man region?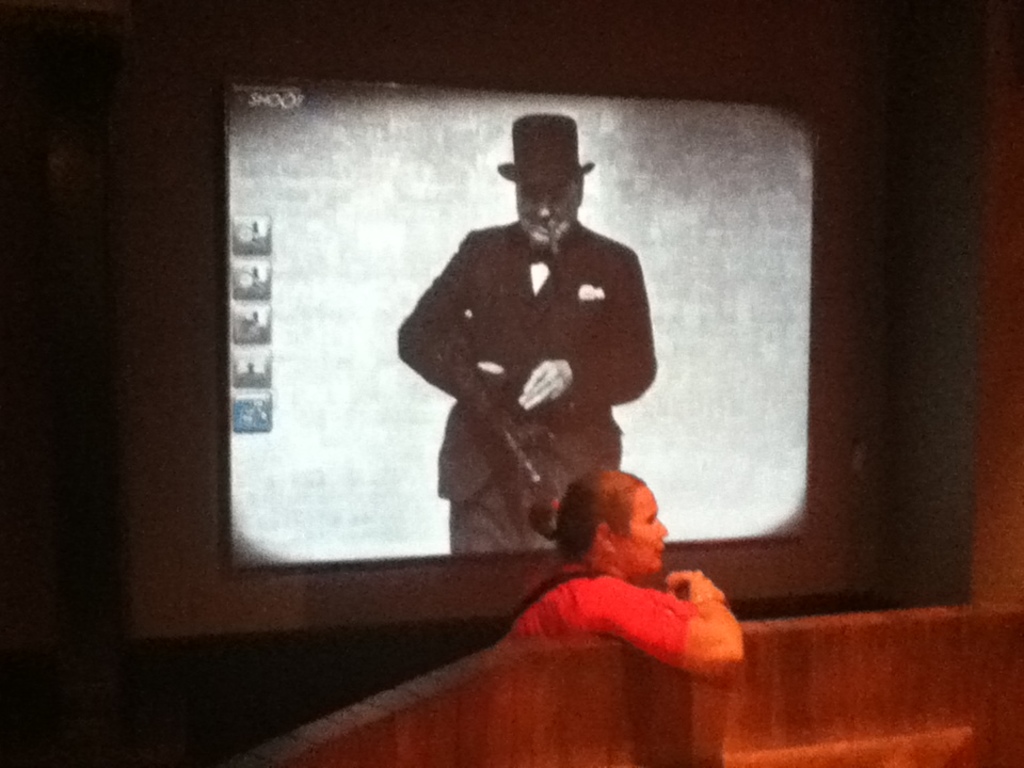
{"left": 395, "top": 107, "right": 657, "bottom": 553}
